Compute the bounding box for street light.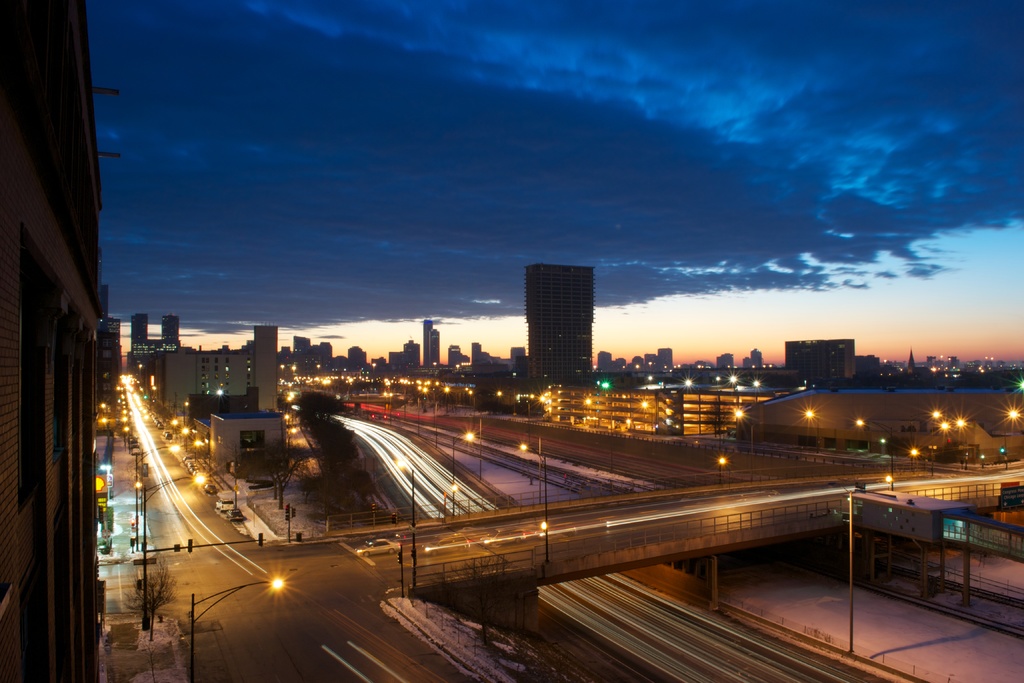
(x1=716, y1=457, x2=729, y2=483).
